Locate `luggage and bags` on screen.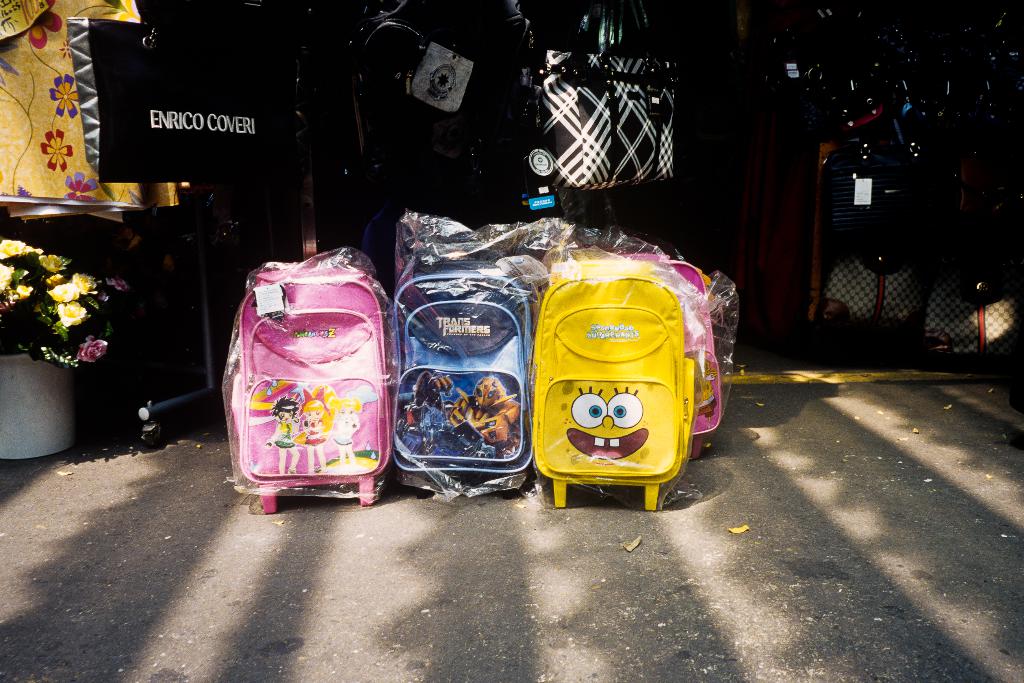
On screen at [537,270,700,511].
